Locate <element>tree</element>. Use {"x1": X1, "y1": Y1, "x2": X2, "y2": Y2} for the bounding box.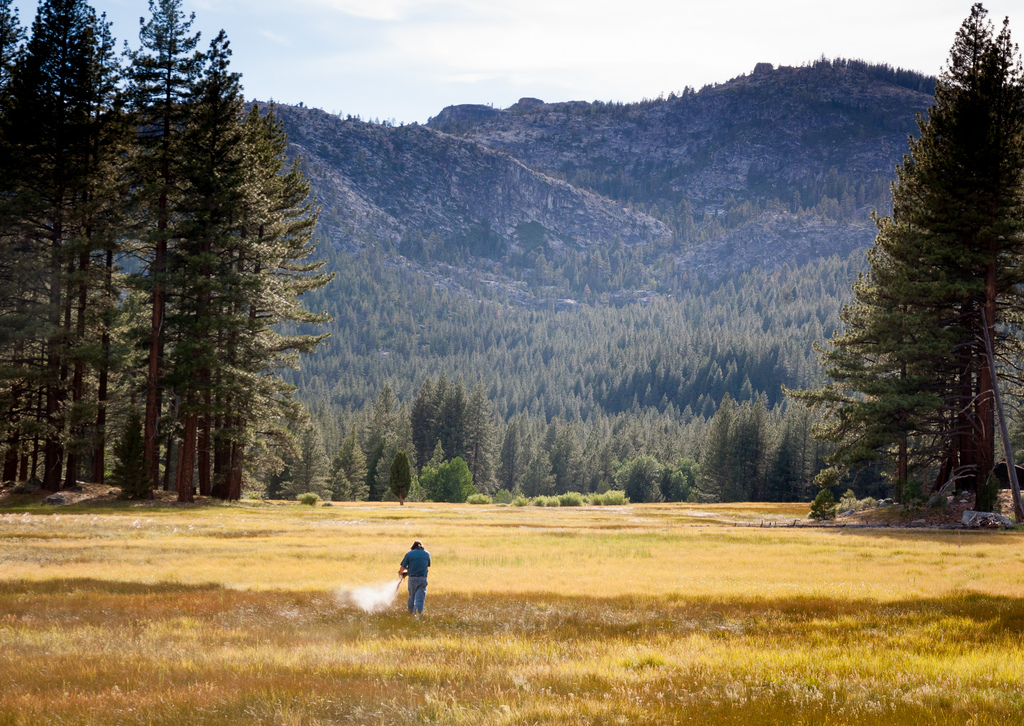
{"x1": 807, "y1": 29, "x2": 1012, "y2": 526}.
